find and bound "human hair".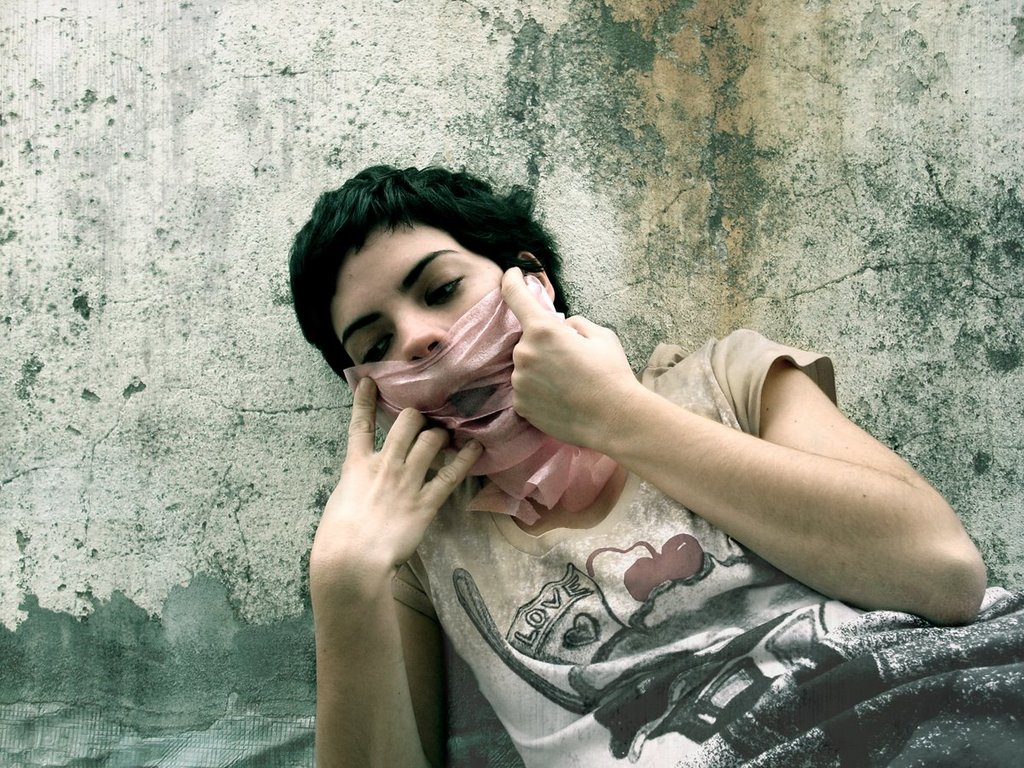
Bound: detection(294, 162, 522, 385).
